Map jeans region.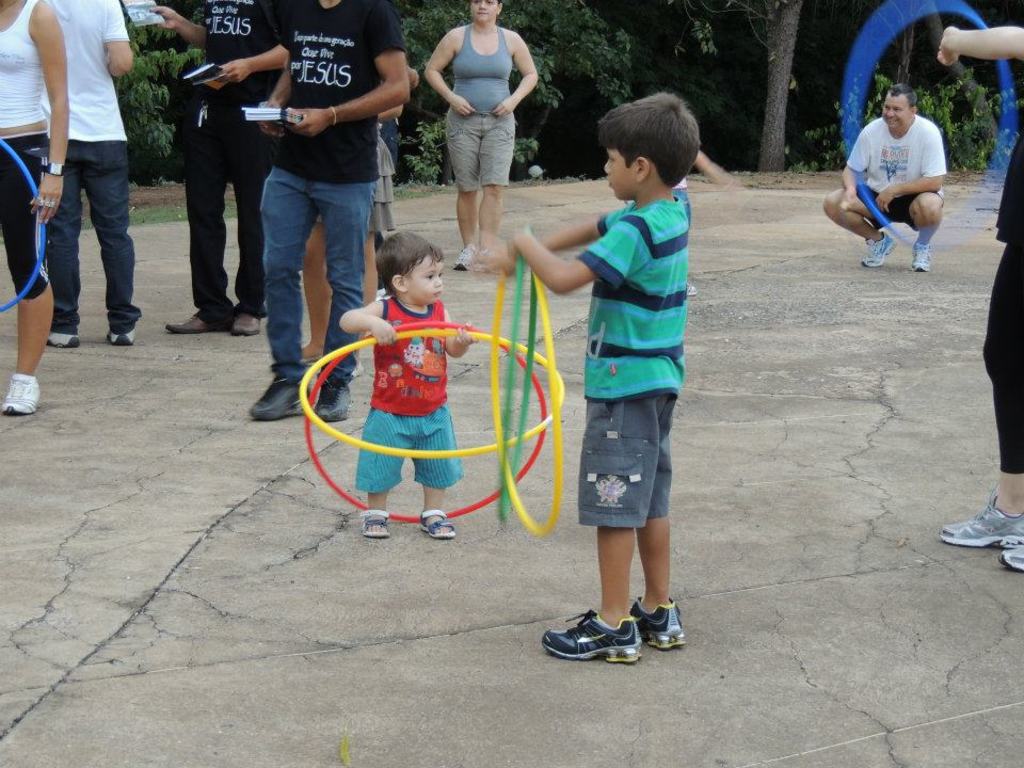
Mapped to box(266, 161, 374, 379).
